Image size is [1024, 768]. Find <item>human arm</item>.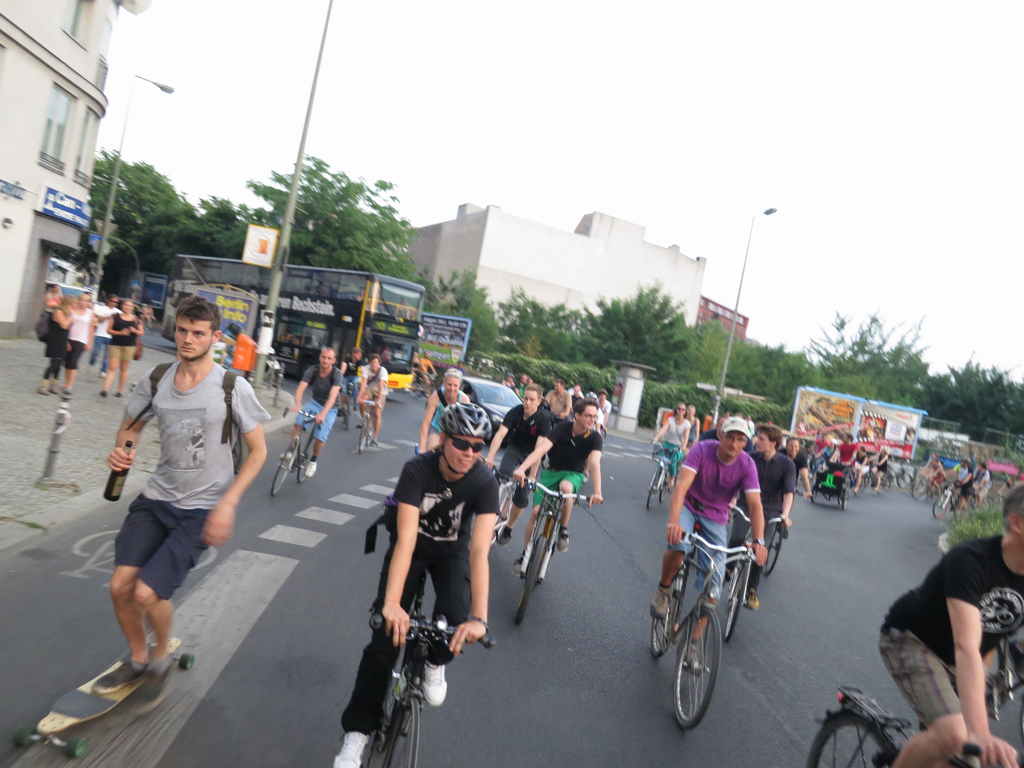
x1=206 y1=376 x2=266 y2=550.
